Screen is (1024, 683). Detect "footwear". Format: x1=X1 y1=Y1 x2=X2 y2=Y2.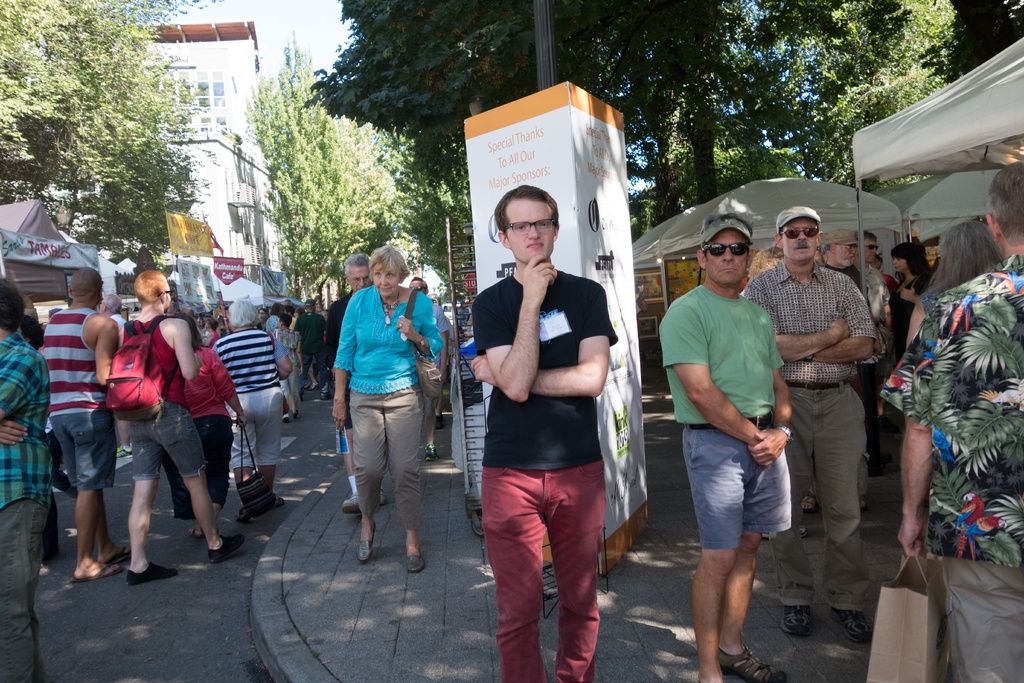
x1=235 y1=507 x2=252 y2=523.
